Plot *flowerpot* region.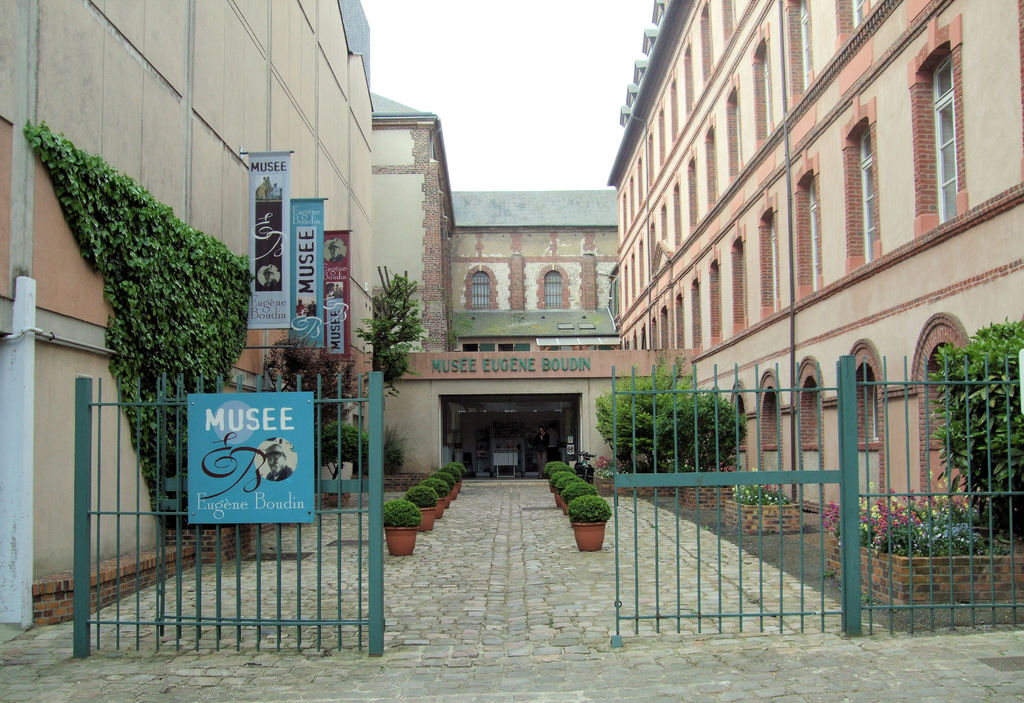
Plotted at region(449, 489, 456, 501).
